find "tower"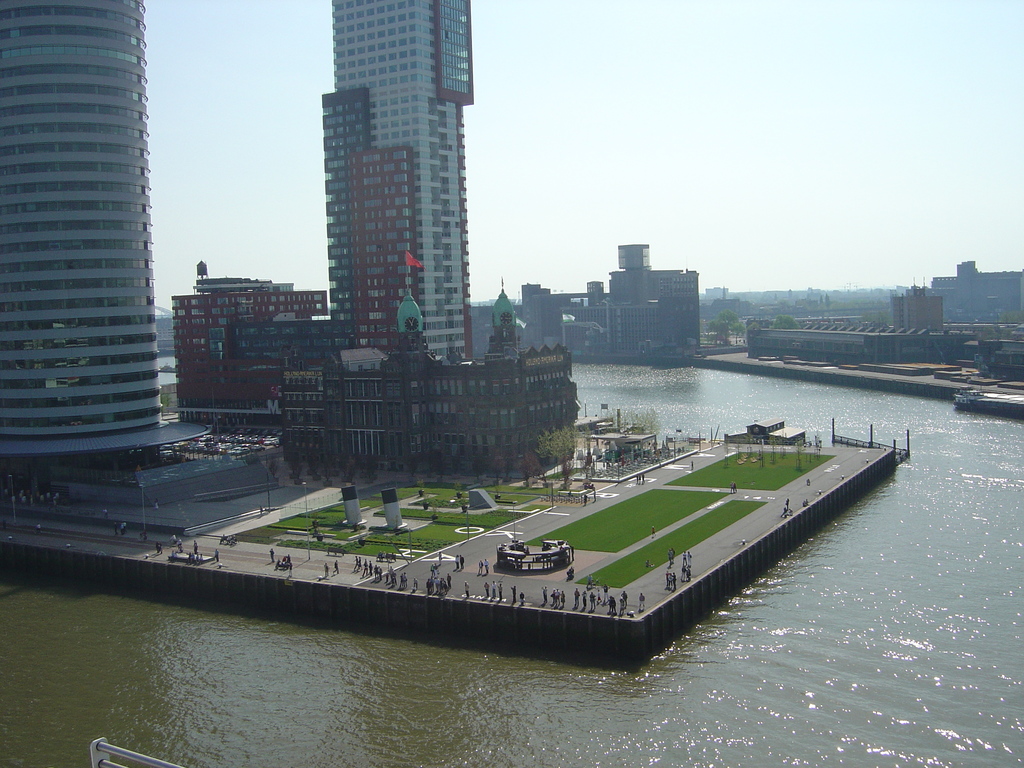
left=321, top=3, right=474, bottom=374
